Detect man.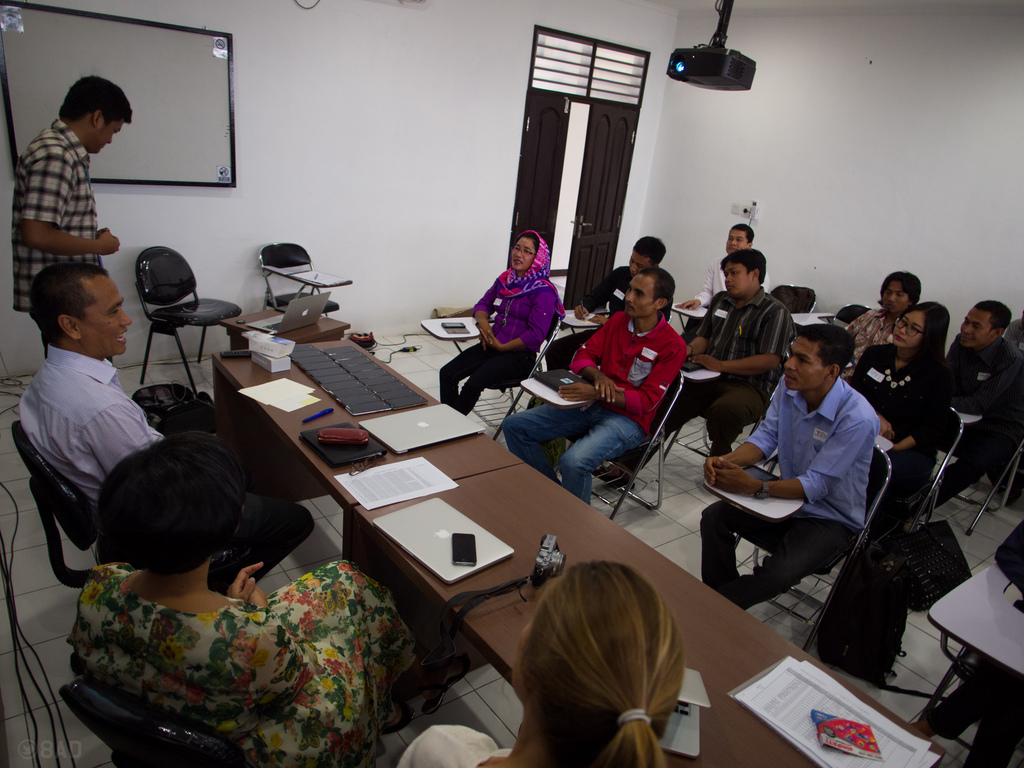
Detected at 538, 234, 665, 369.
